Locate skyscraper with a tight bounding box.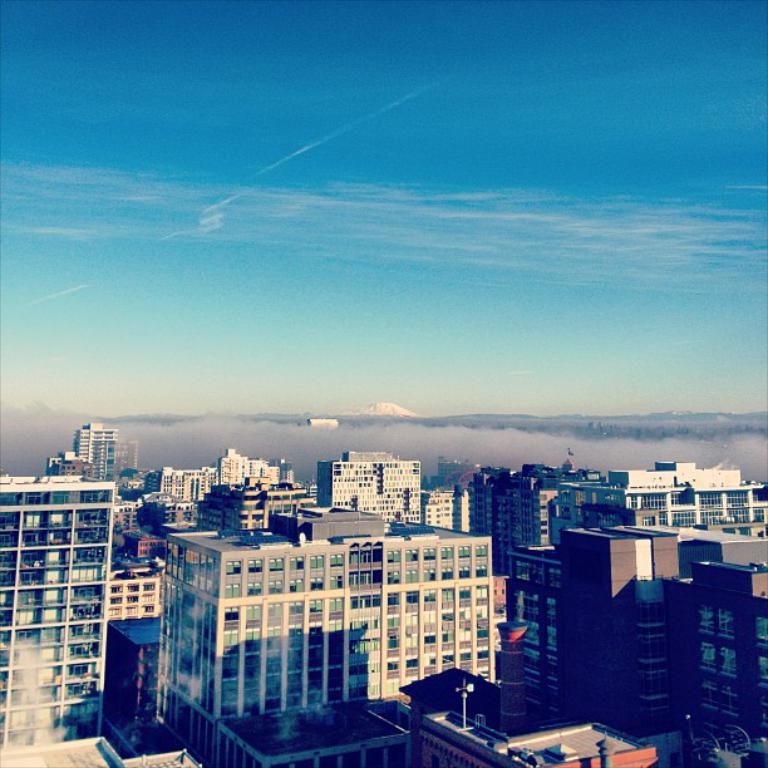
[166,473,502,767].
